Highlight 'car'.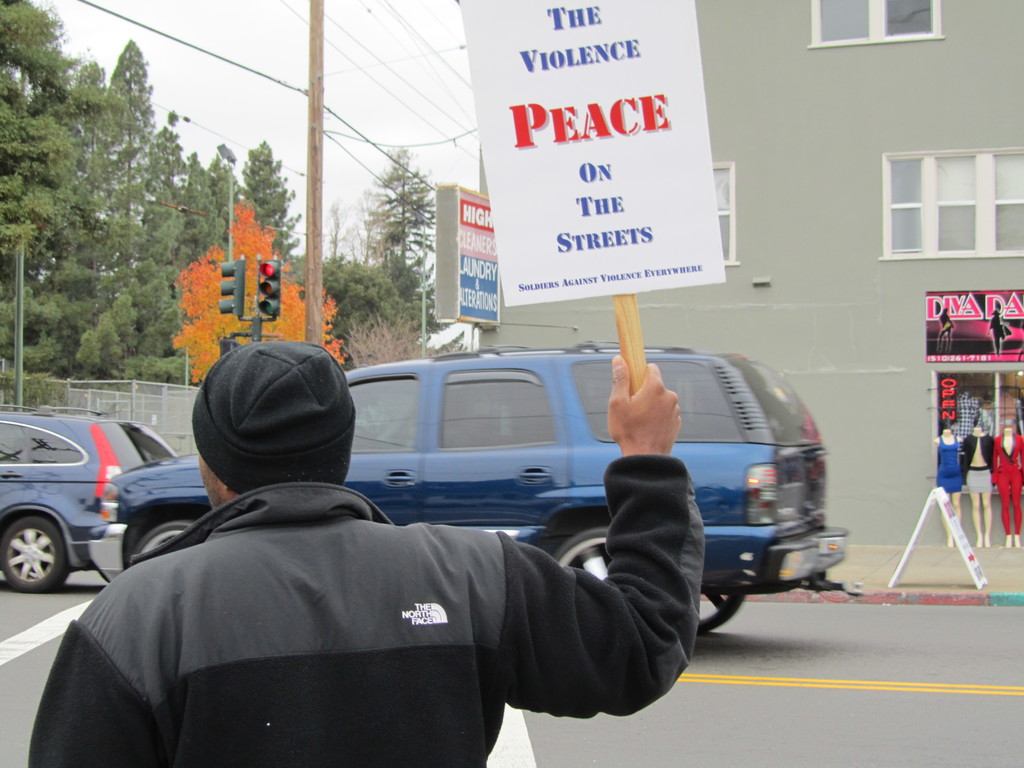
Highlighted region: {"x1": 0, "y1": 405, "x2": 179, "y2": 593}.
